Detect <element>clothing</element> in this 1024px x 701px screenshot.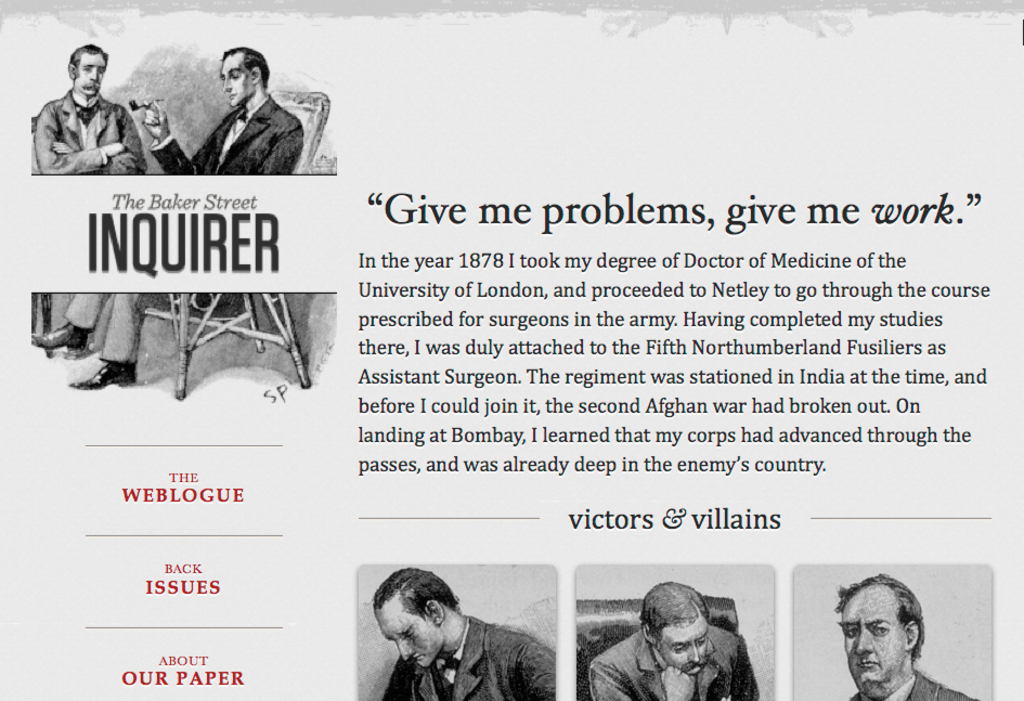
Detection: detection(850, 675, 976, 700).
